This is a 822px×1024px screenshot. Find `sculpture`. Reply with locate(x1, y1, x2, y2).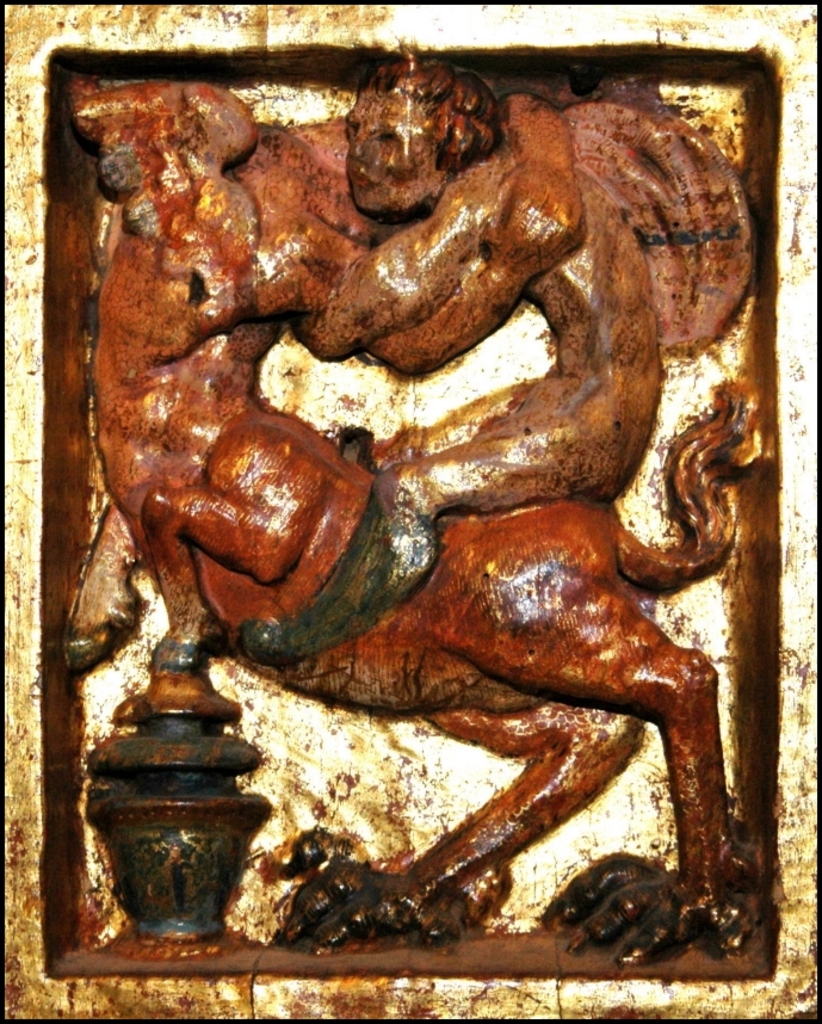
locate(38, 0, 803, 977).
